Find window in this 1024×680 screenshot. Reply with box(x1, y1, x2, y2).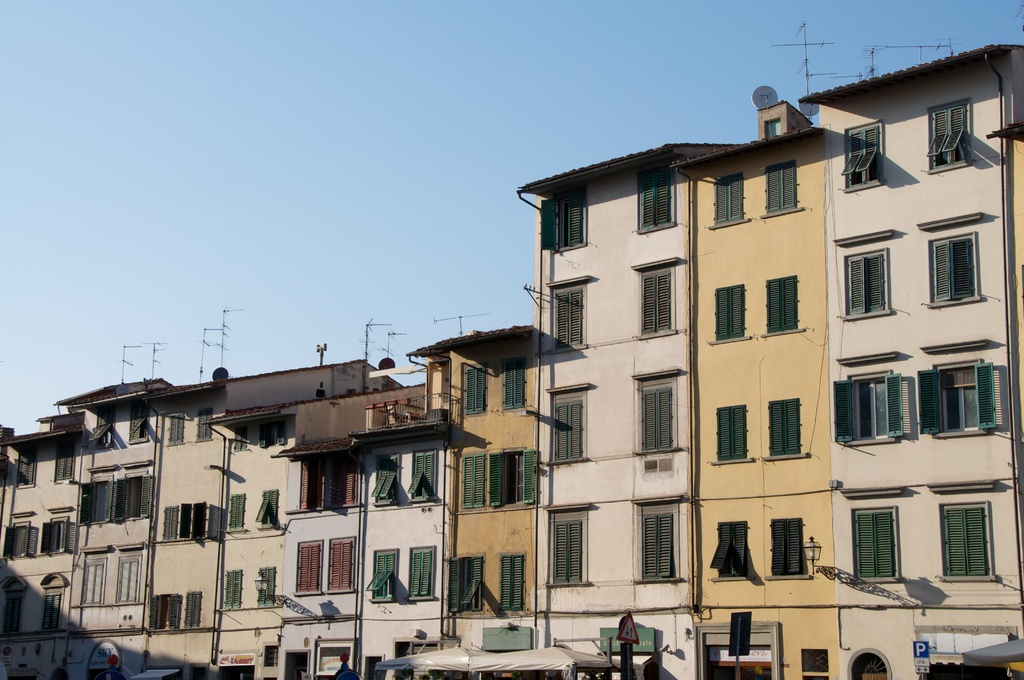
box(130, 404, 152, 444).
